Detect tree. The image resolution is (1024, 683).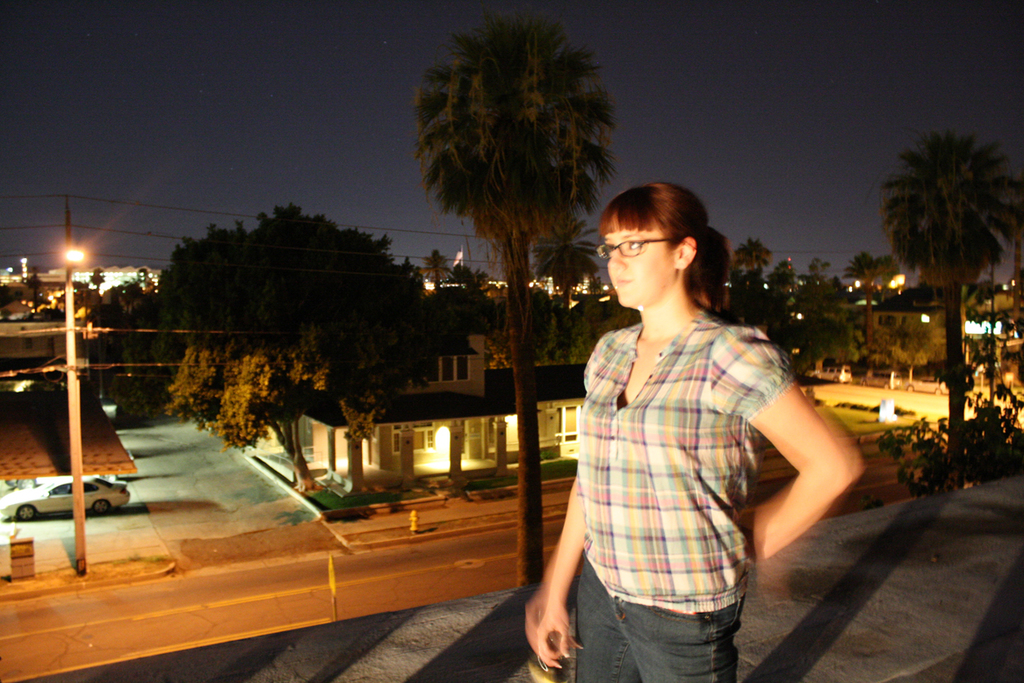
<bbox>451, 267, 492, 298</bbox>.
